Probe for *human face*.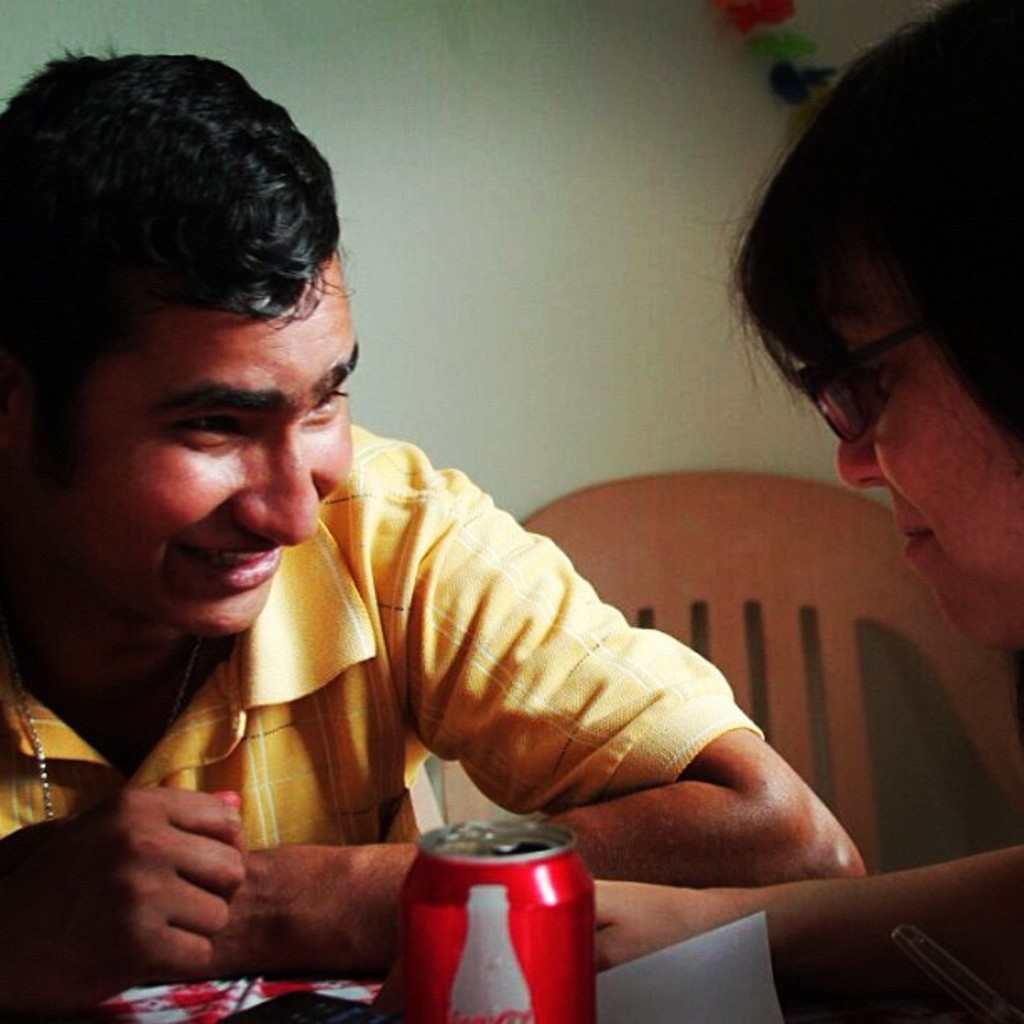
Probe result: 808, 269, 1021, 636.
